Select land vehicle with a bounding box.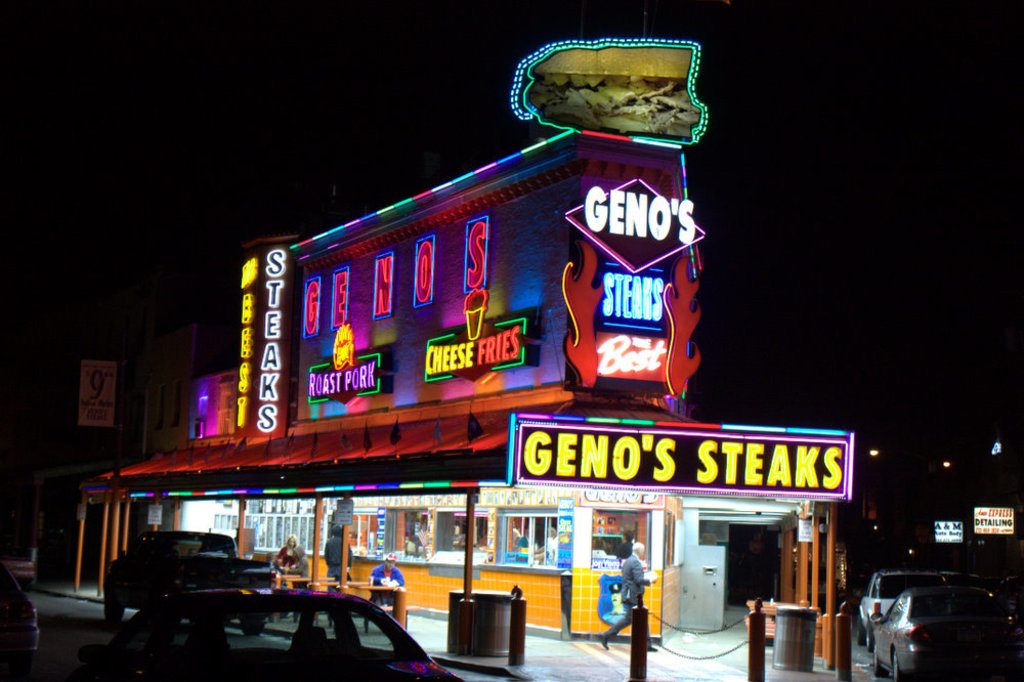
select_region(83, 581, 468, 681).
